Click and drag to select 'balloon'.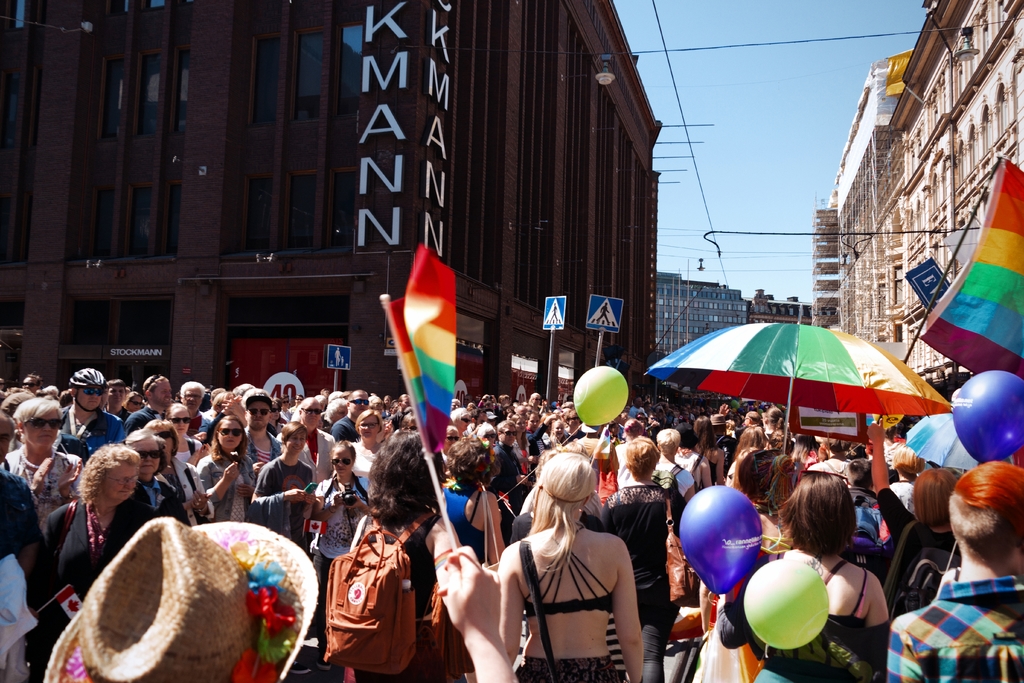
Selection: 570:363:630:429.
